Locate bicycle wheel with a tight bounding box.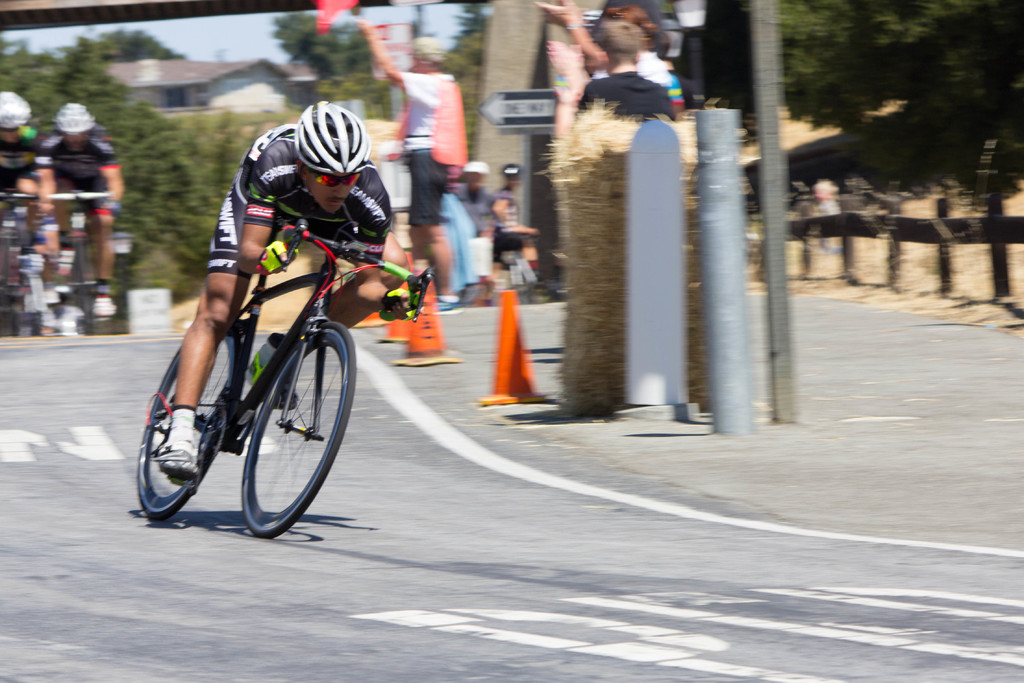
pyautogui.locateOnScreen(240, 322, 356, 538).
